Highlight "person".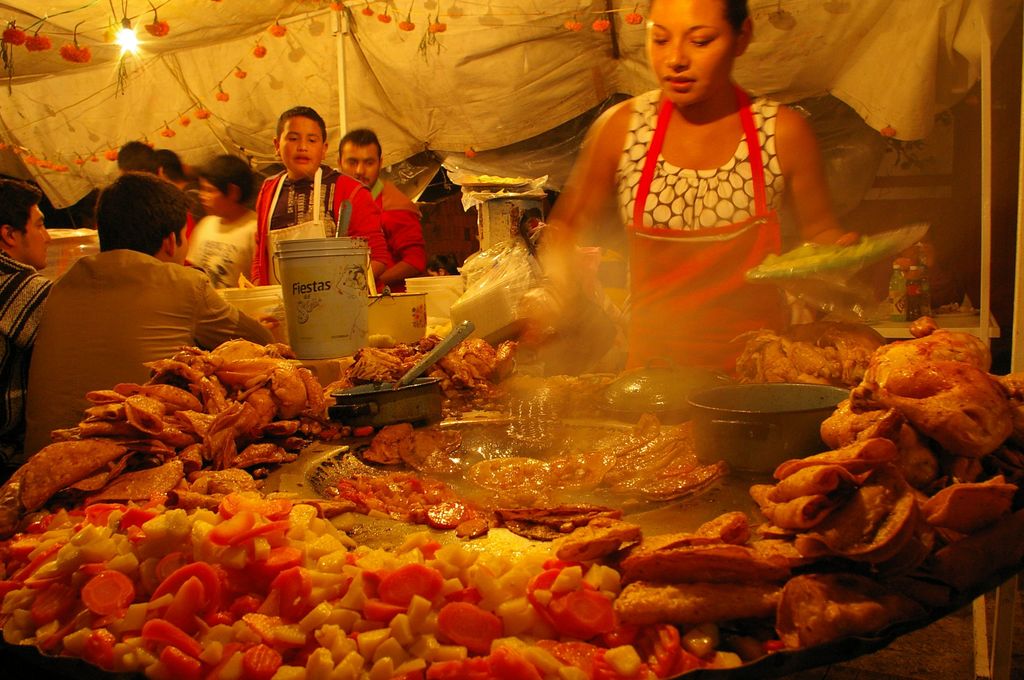
Highlighted region: select_region(334, 130, 424, 292).
